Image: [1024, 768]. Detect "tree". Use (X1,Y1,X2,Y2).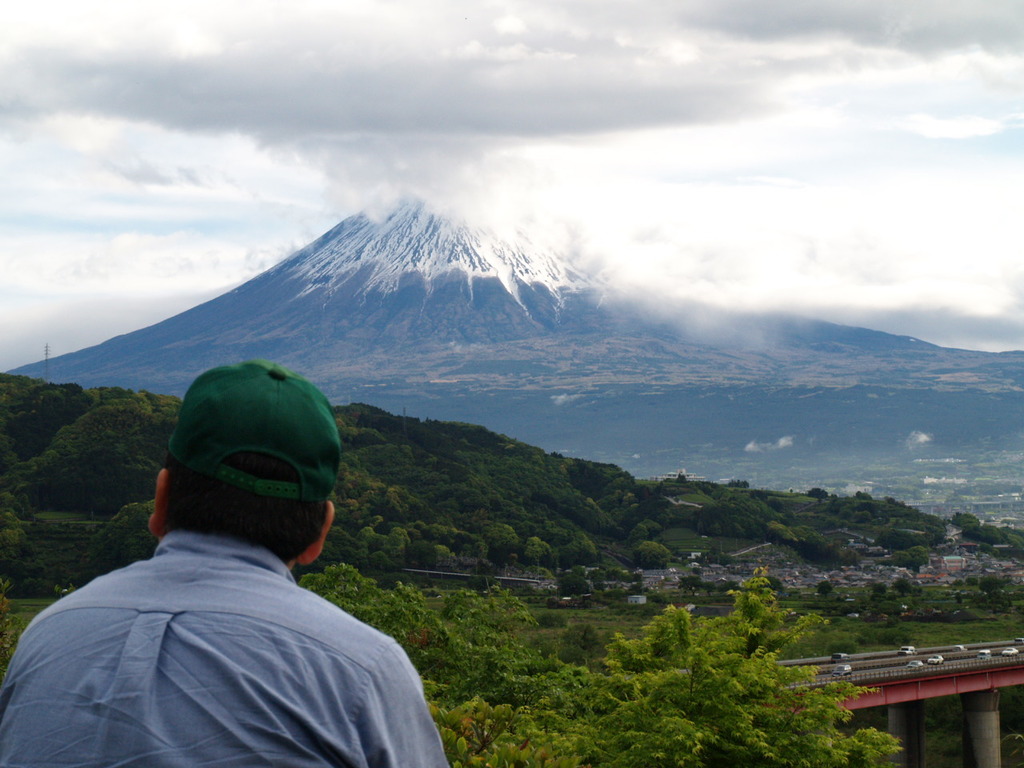
(952,512,978,526).
